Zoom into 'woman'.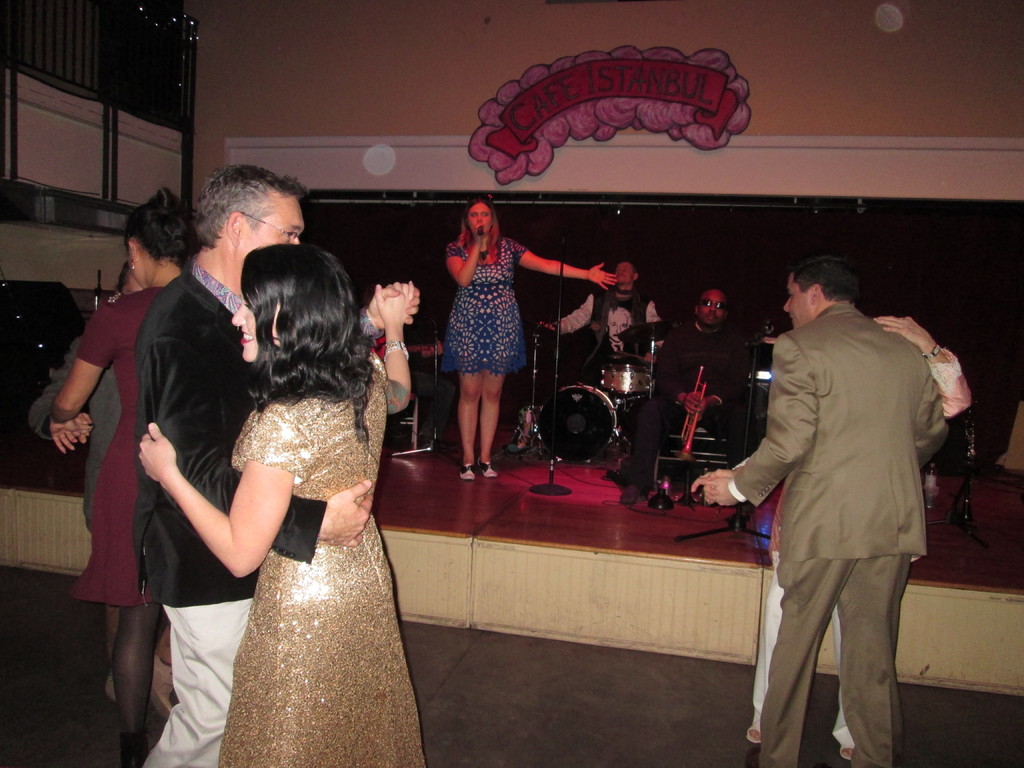
Zoom target: region(178, 213, 428, 767).
